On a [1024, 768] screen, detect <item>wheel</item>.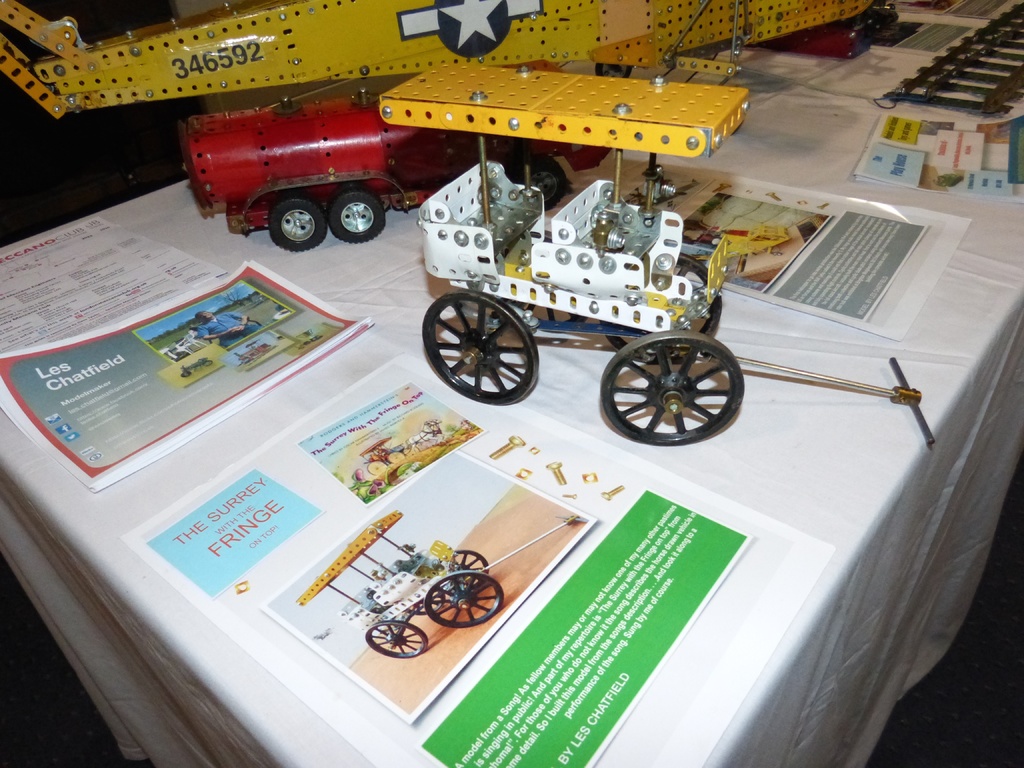
Rect(609, 253, 727, 367).
